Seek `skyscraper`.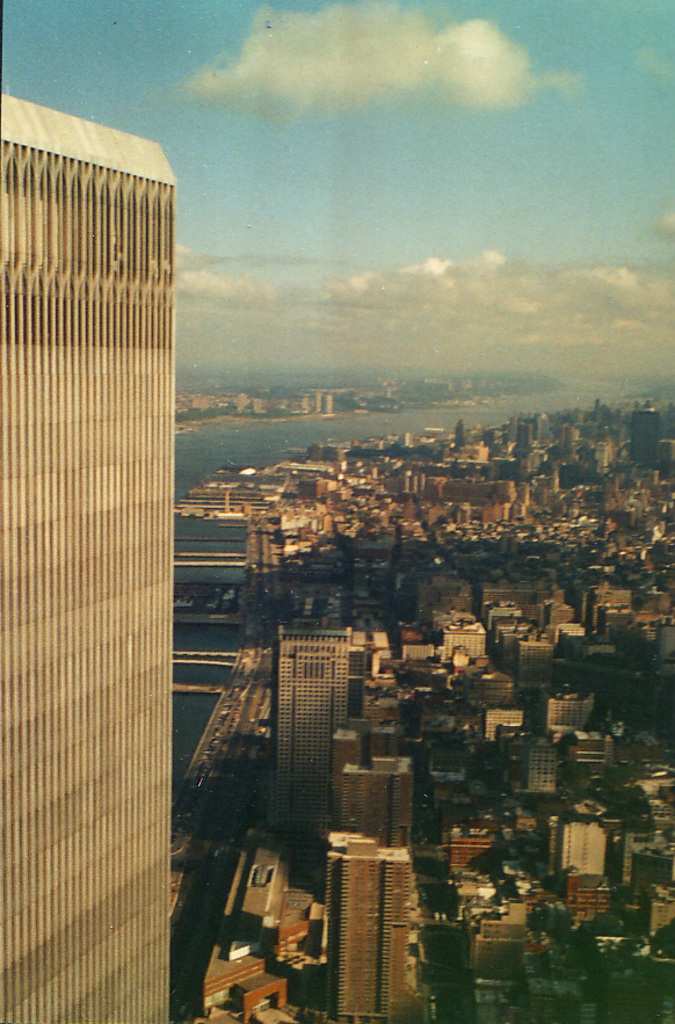
0, 64, 233, 1023.
